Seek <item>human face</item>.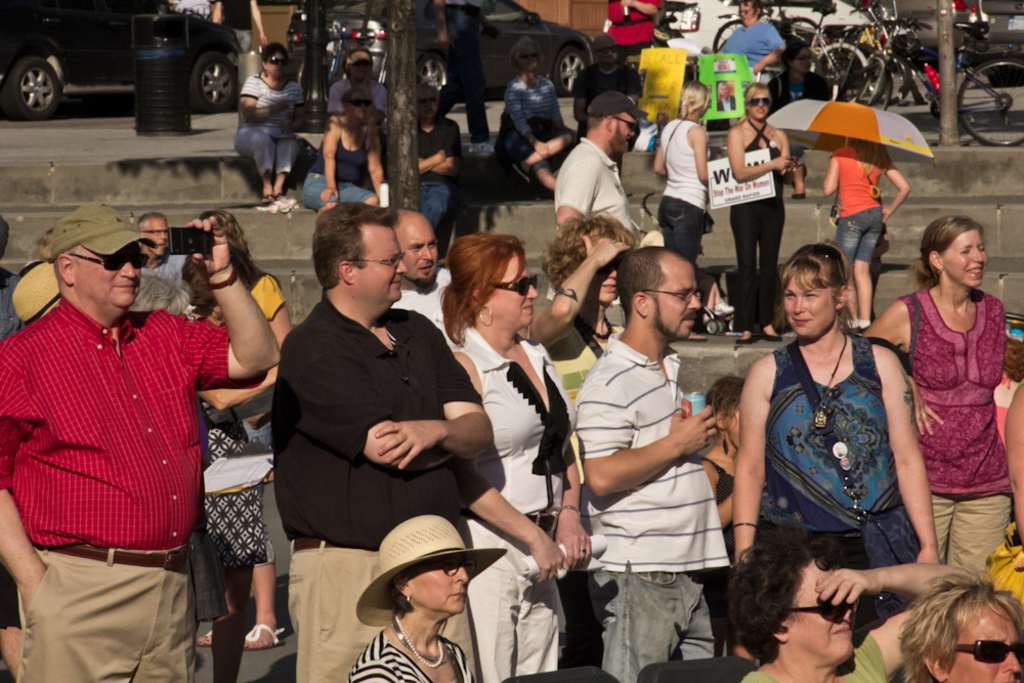
[783, 557, 856, 660].
